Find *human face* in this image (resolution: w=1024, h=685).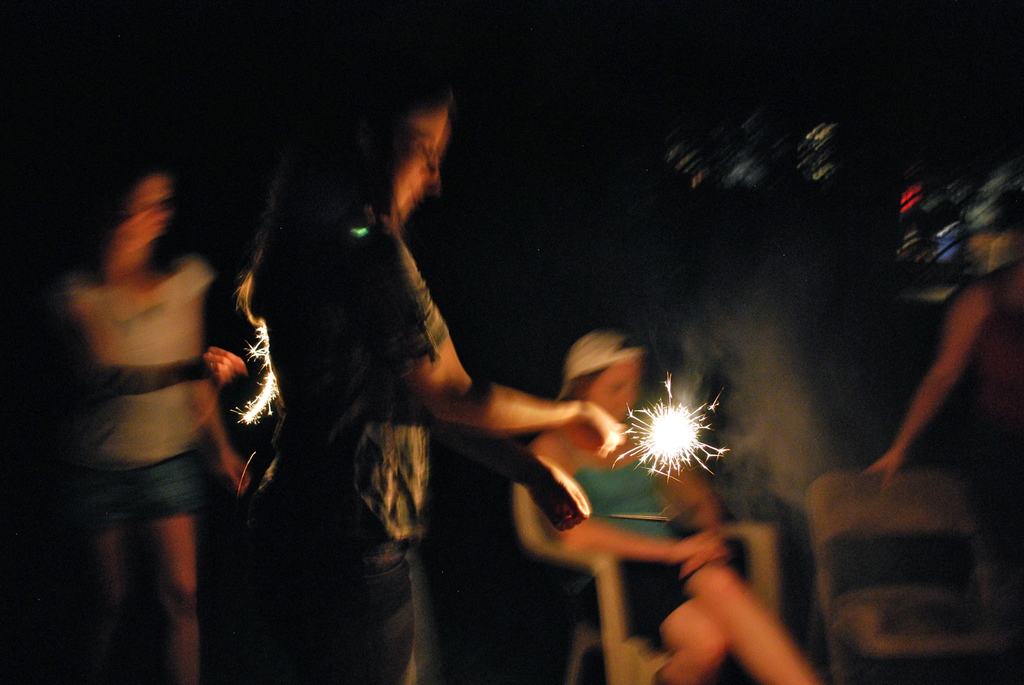
select_region(588, 357, 642, 423).
